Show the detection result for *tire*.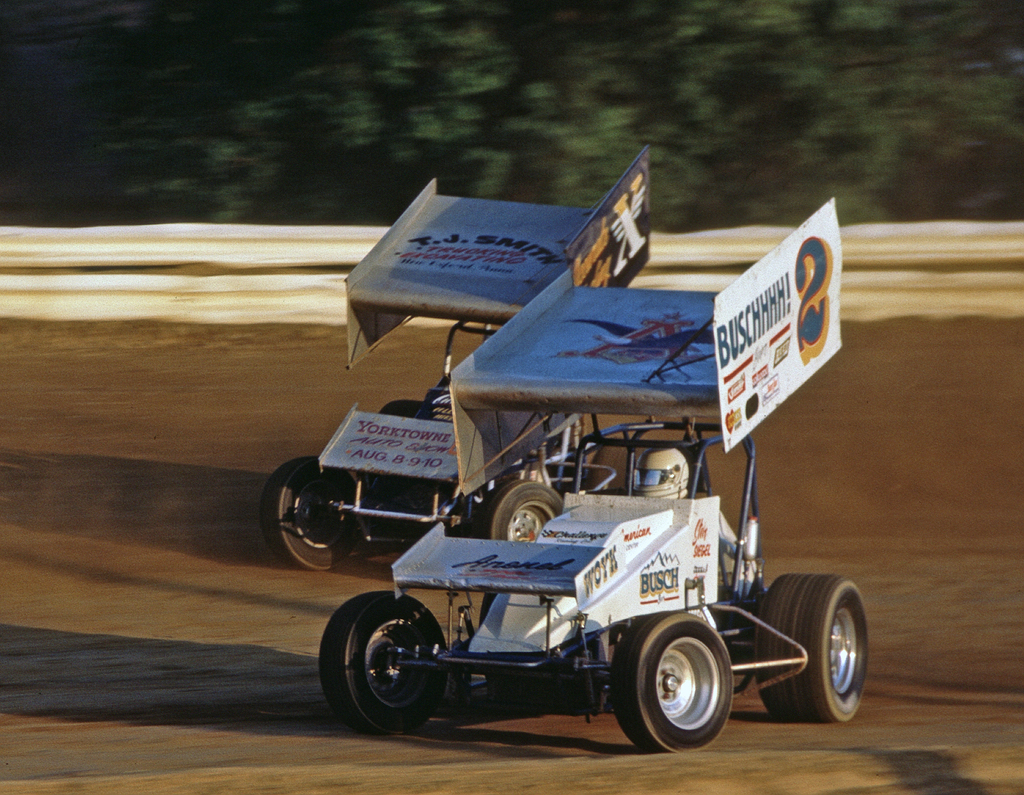
<bbox>623, 625, 751, 753</bbox>.
